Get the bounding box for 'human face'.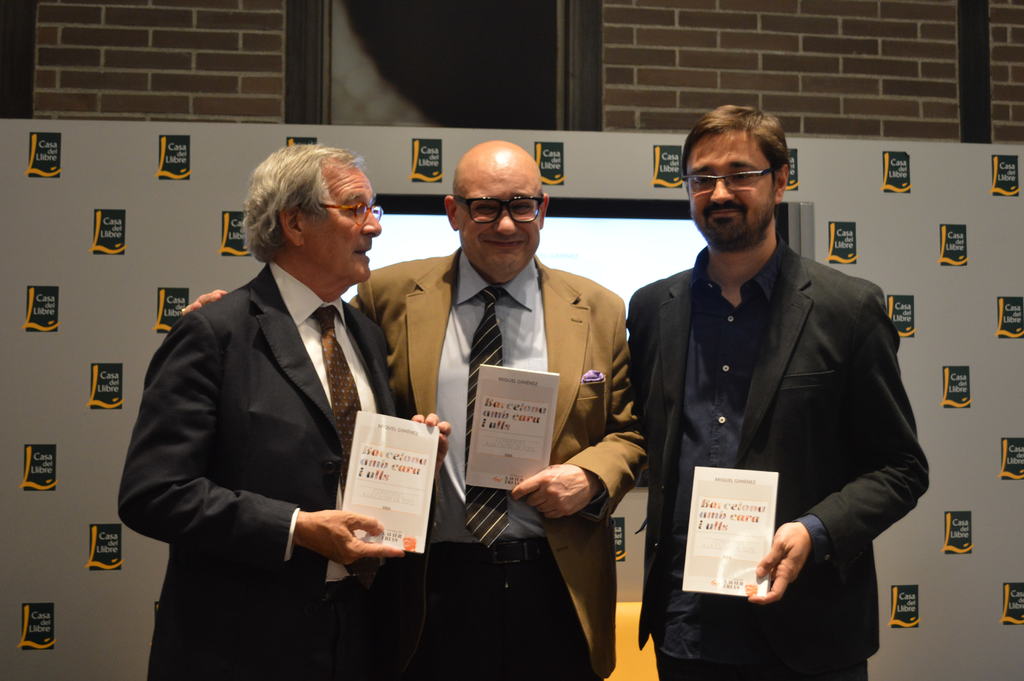
bbox(309, 166, 383, 281).
